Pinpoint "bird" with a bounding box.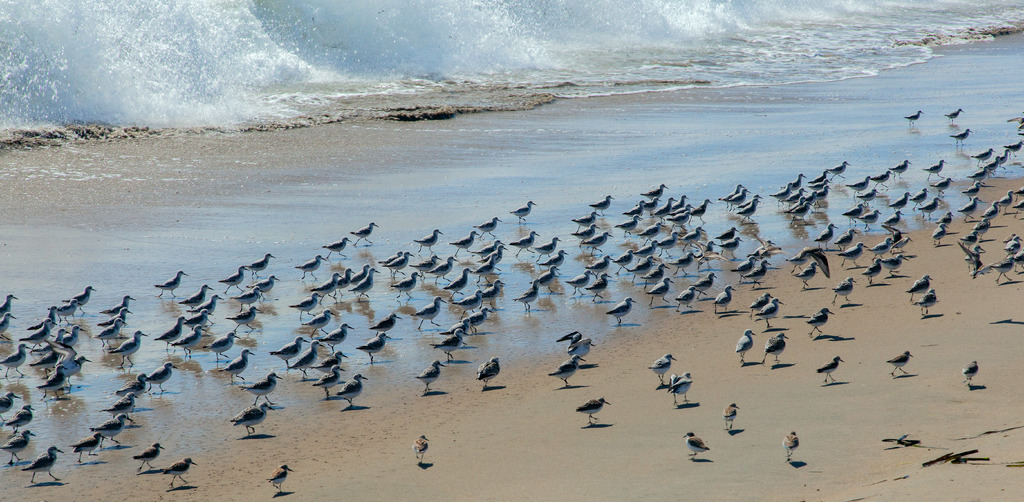
<bbox>225, 349, 255, 389</bbox>.
